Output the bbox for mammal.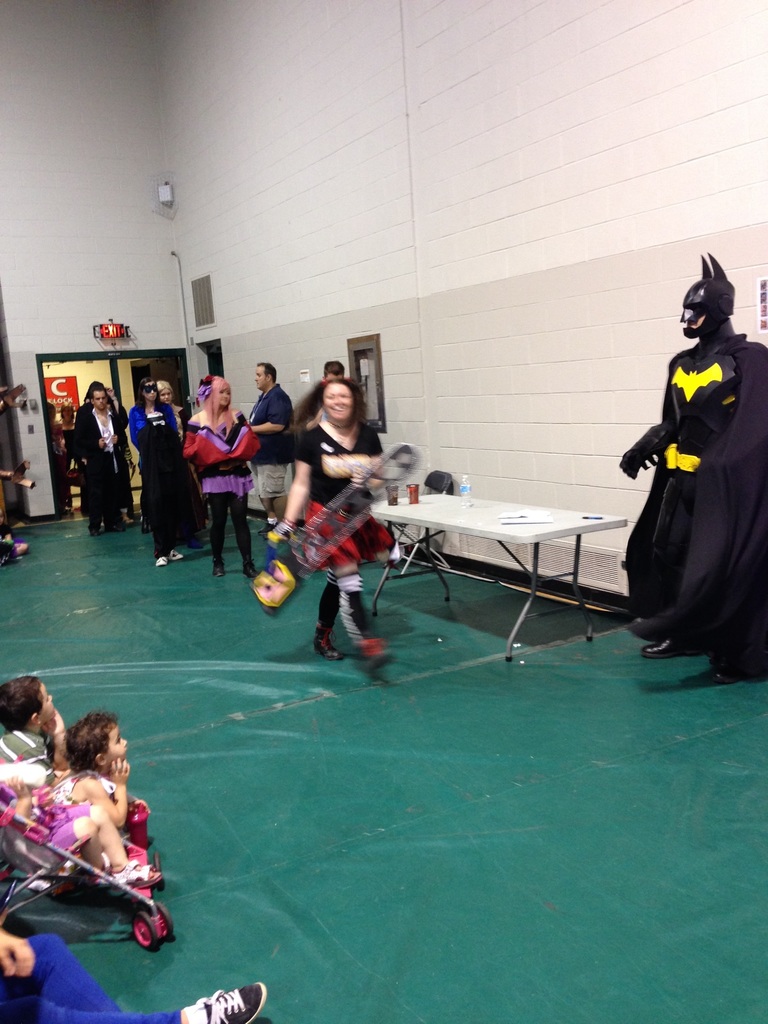
<region>294, 359, 345, 431</region>.
